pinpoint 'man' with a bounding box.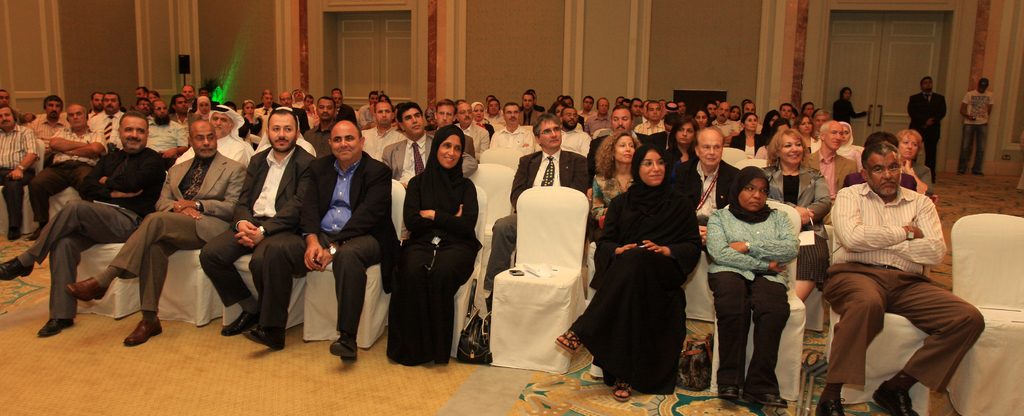
427 99 478 160.
